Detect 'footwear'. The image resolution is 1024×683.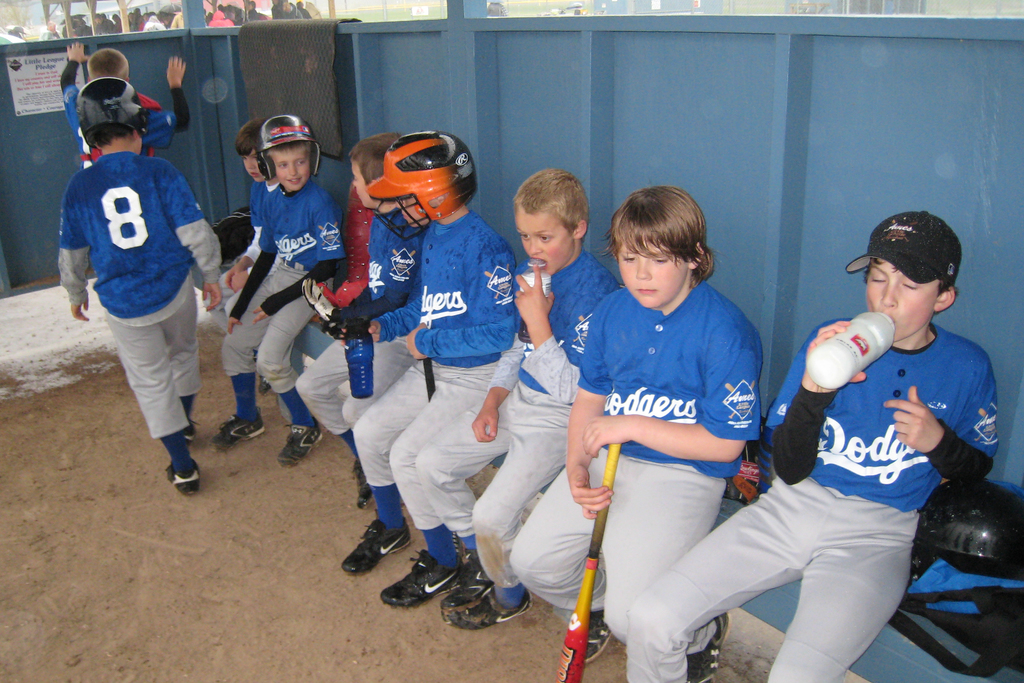
detection(381, 536, 466, 604).
